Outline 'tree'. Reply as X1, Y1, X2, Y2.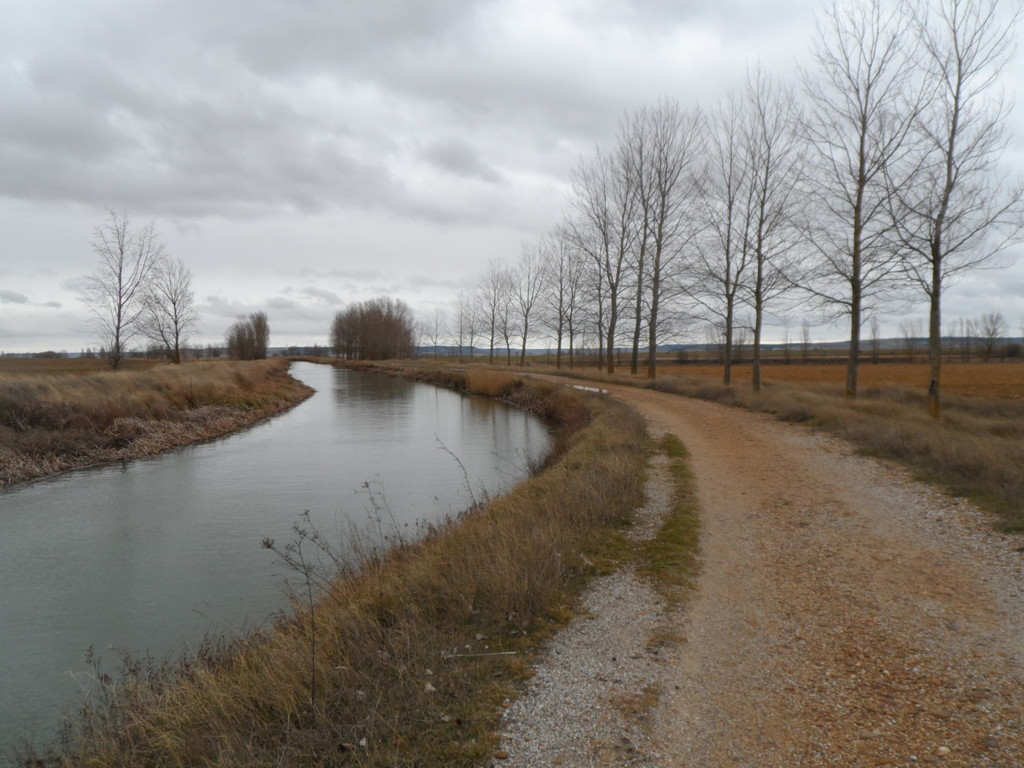
542, 338, 552, 364.
